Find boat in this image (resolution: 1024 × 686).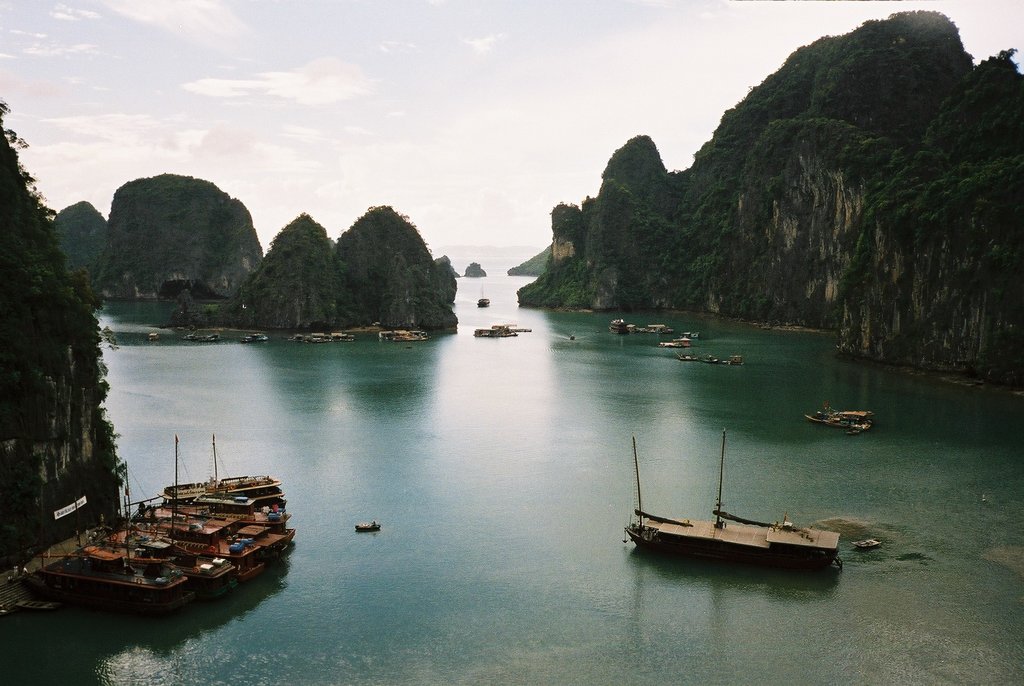
[613,323,623,334].
